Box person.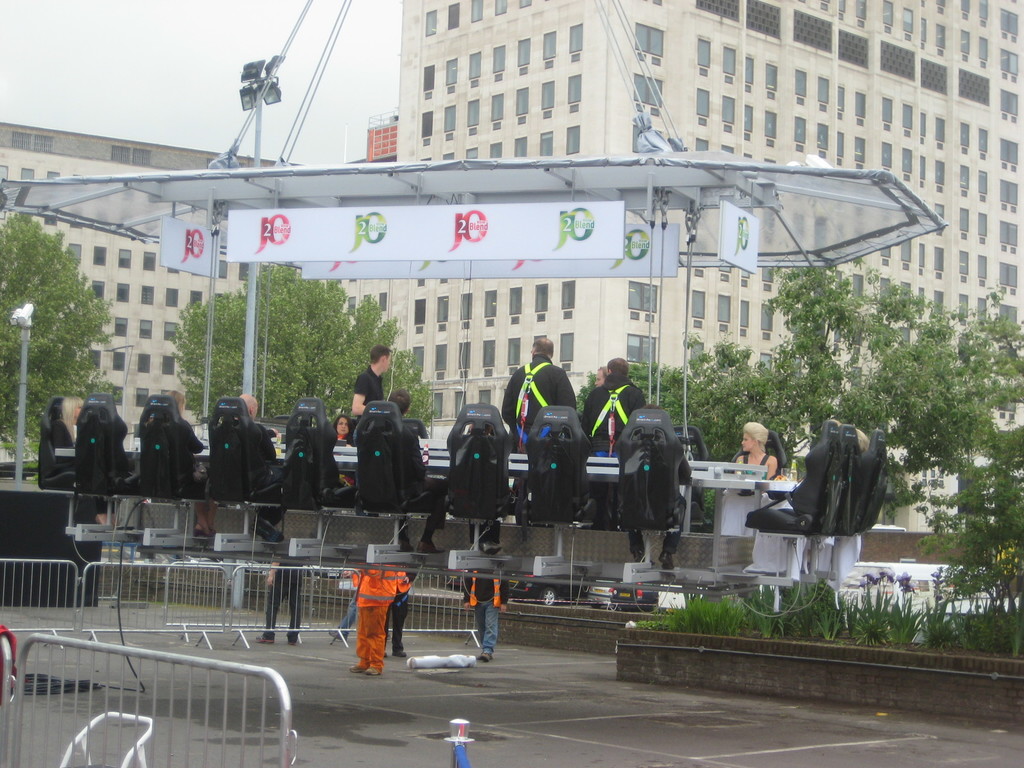
bbox(737, 423, 779, 485).
